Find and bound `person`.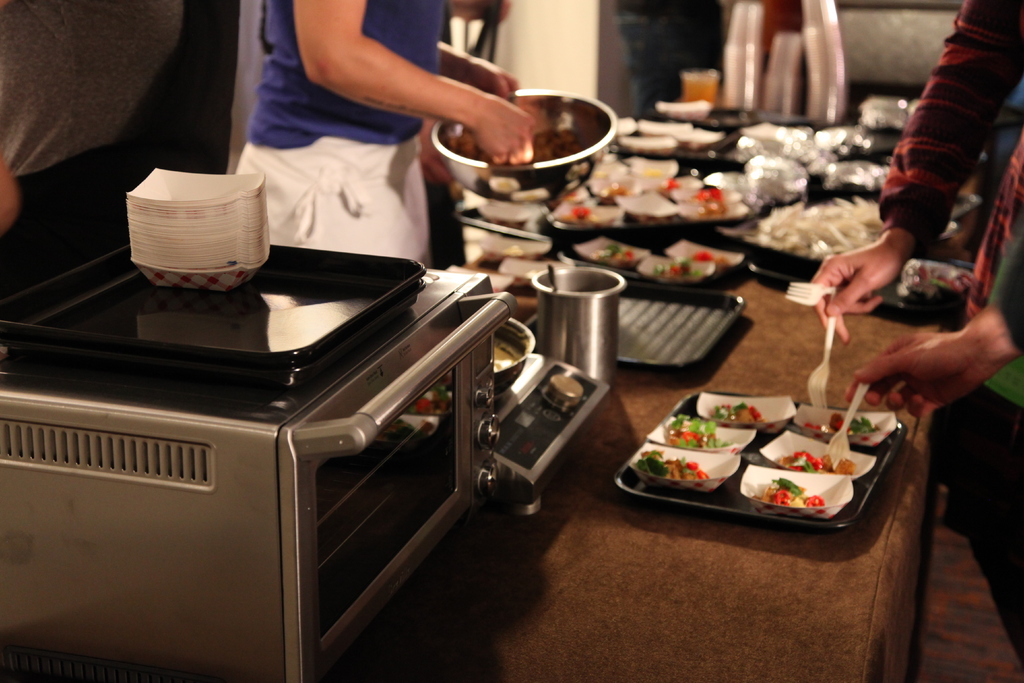
Bound: crop(0, 0, 205, 289).
